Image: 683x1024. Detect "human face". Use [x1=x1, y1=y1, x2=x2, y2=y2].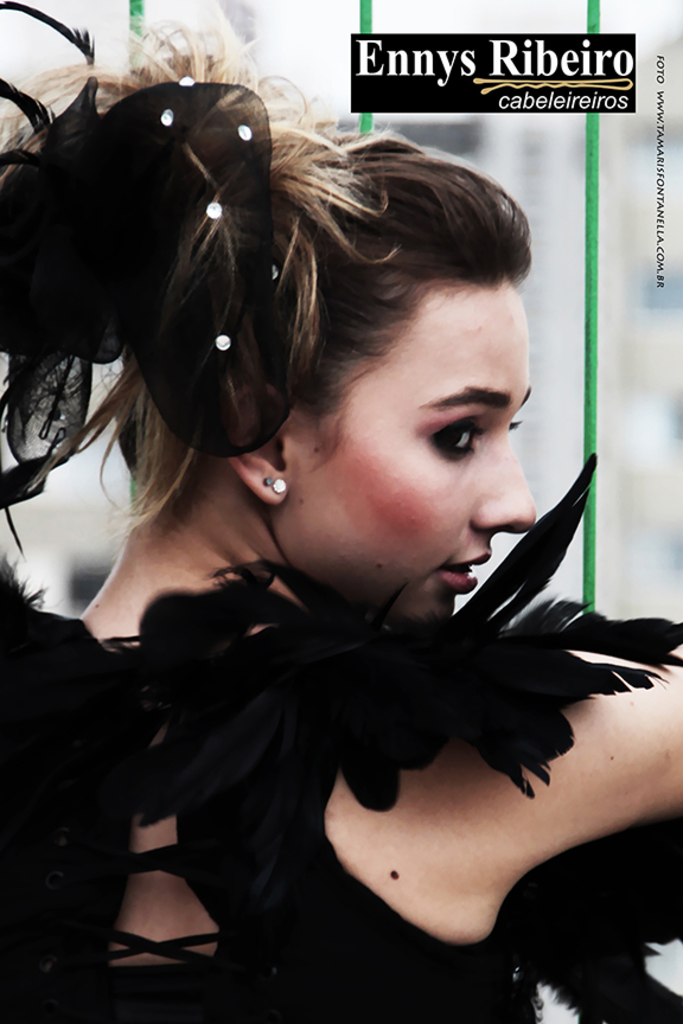
[x1=270, y1=275, x2=547, y2=644].
